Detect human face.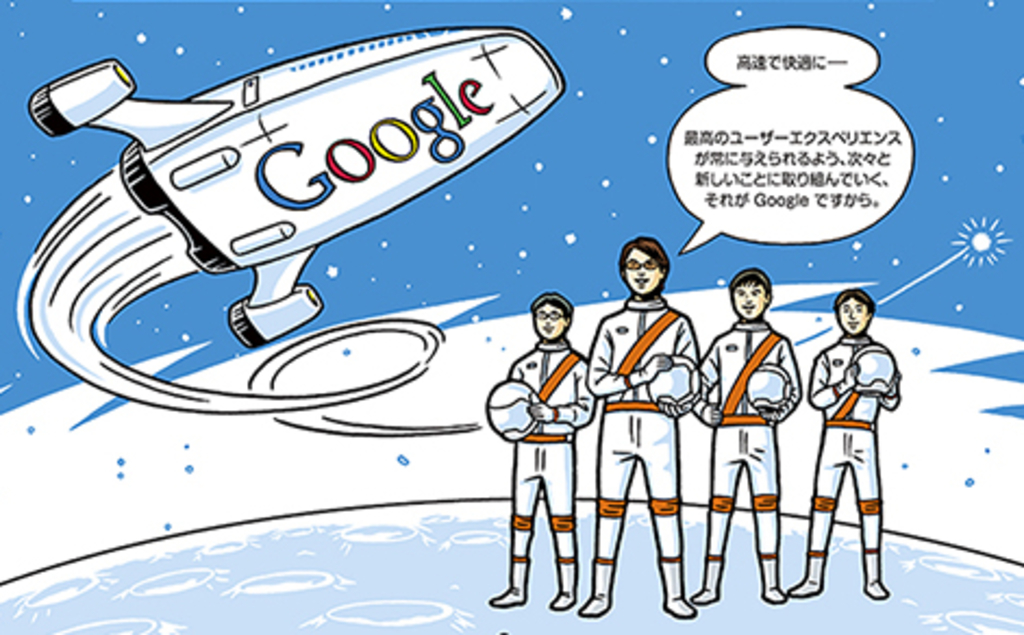
Detected at (left=837, top=296, right=872, bottom=335).
